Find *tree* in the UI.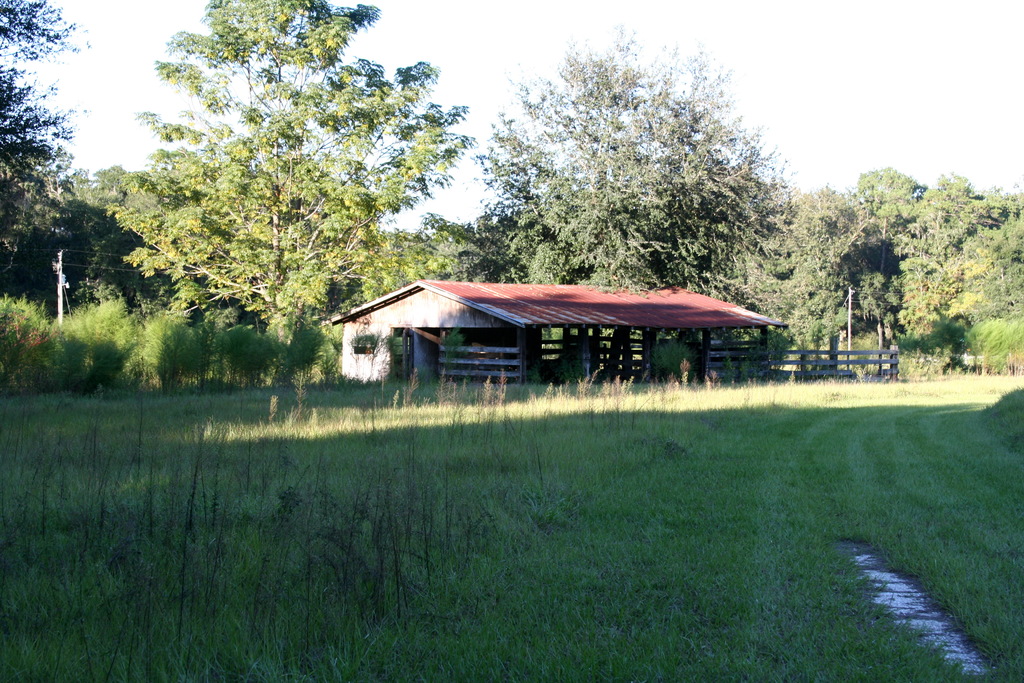
UI element at region(735, 157, 1023, 352).
